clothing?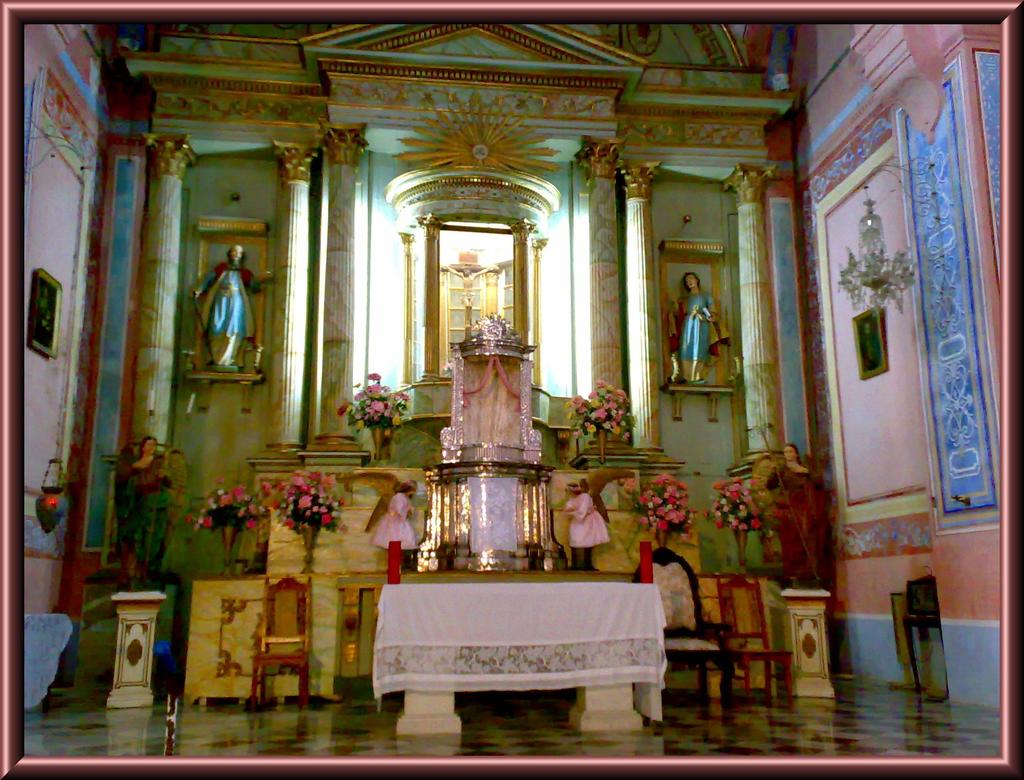
box=[563, 492, 617, 544]
